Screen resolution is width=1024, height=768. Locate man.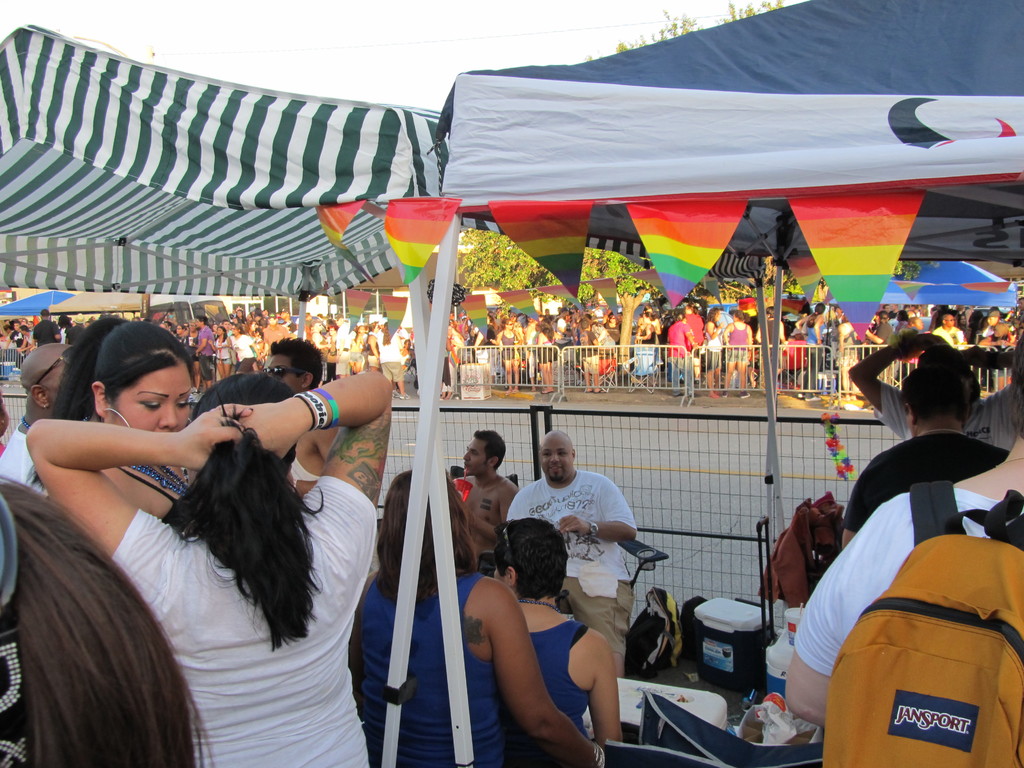
(left=260, top=336, right=338, bottom=496).
